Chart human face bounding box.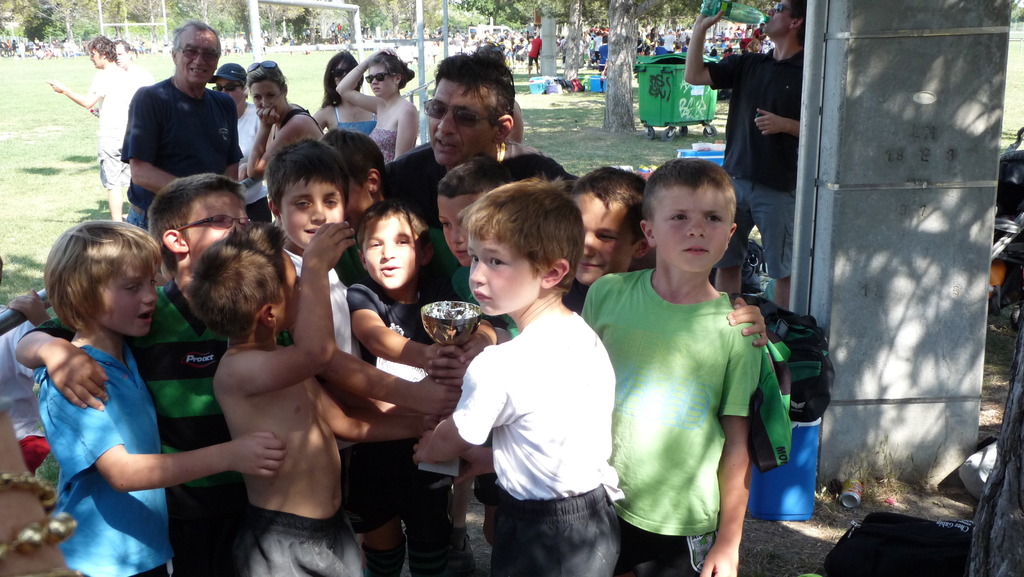
Charted: left=330, top=58, right=352, bottom=83.
